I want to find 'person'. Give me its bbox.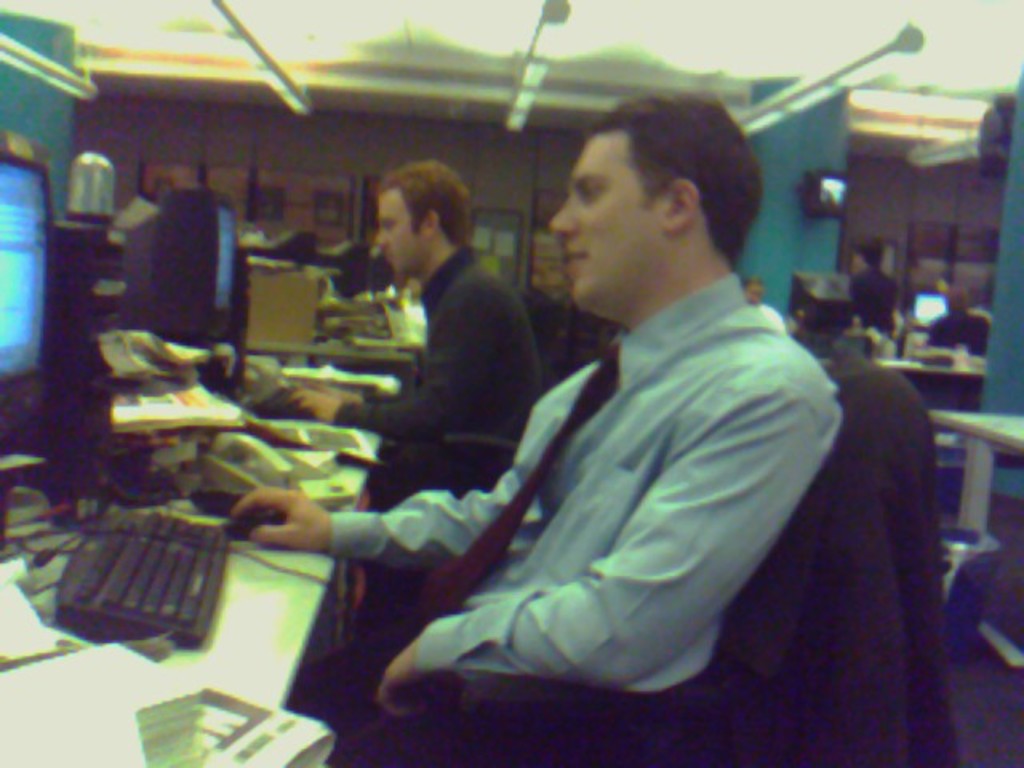
x1=286 y1=158 x2=531 y2=648.
